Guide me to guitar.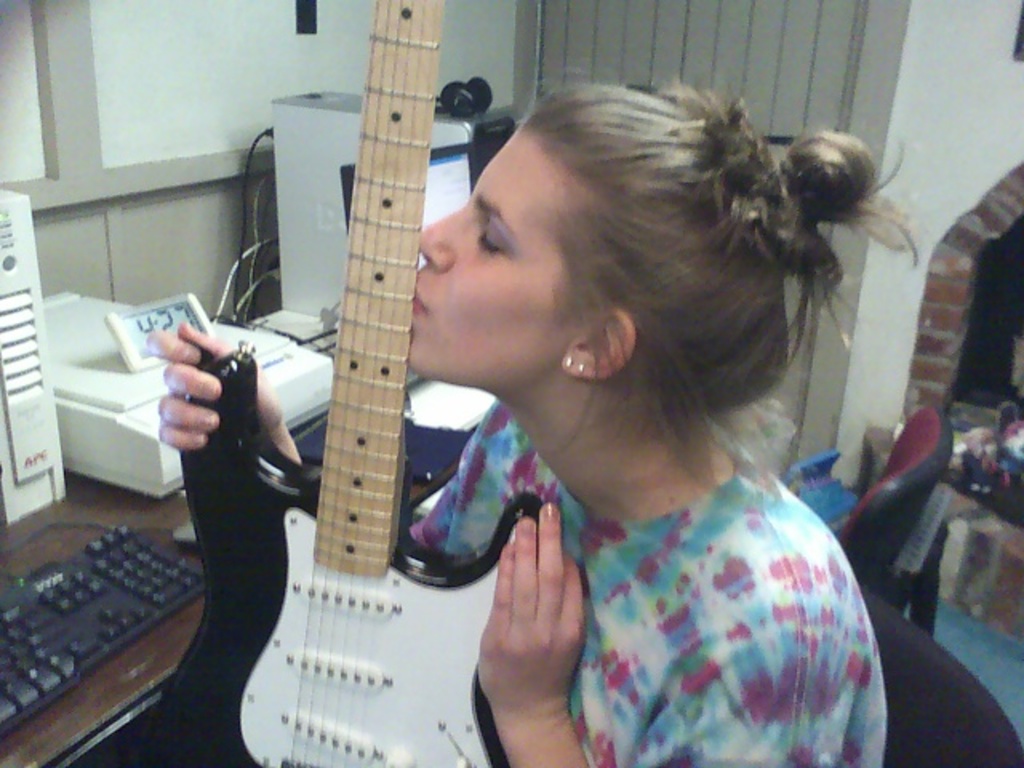
Guidance: bbox=(176, 2, 528, 738).
